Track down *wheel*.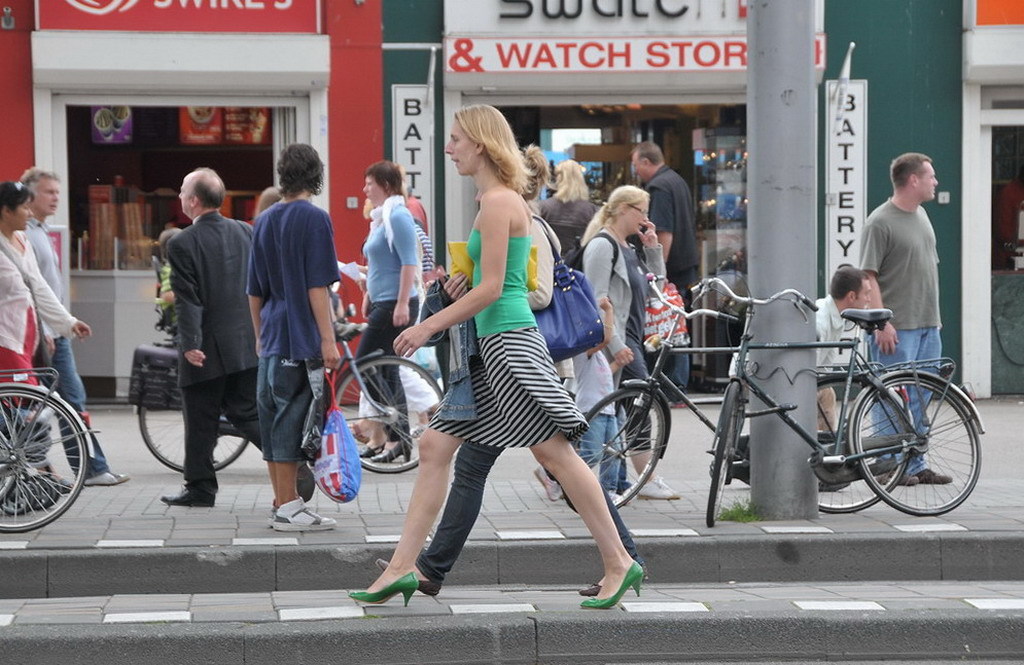
Tracked to bbox=[559, 384, 668, 524].
